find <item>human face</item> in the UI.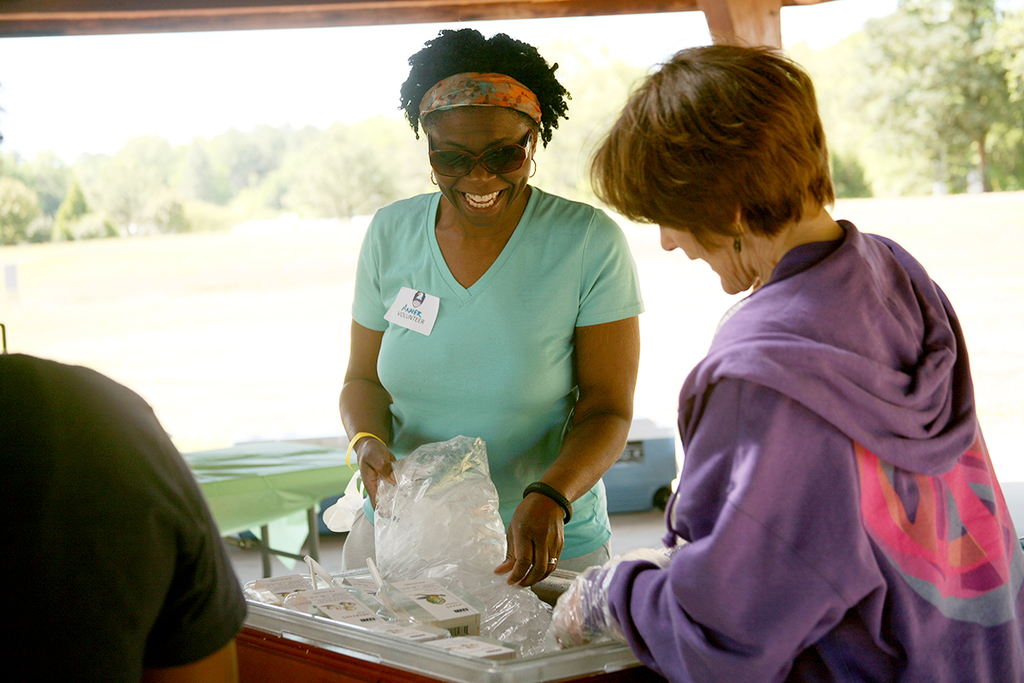
UI element at BBox(432, 106, 532, 230).
